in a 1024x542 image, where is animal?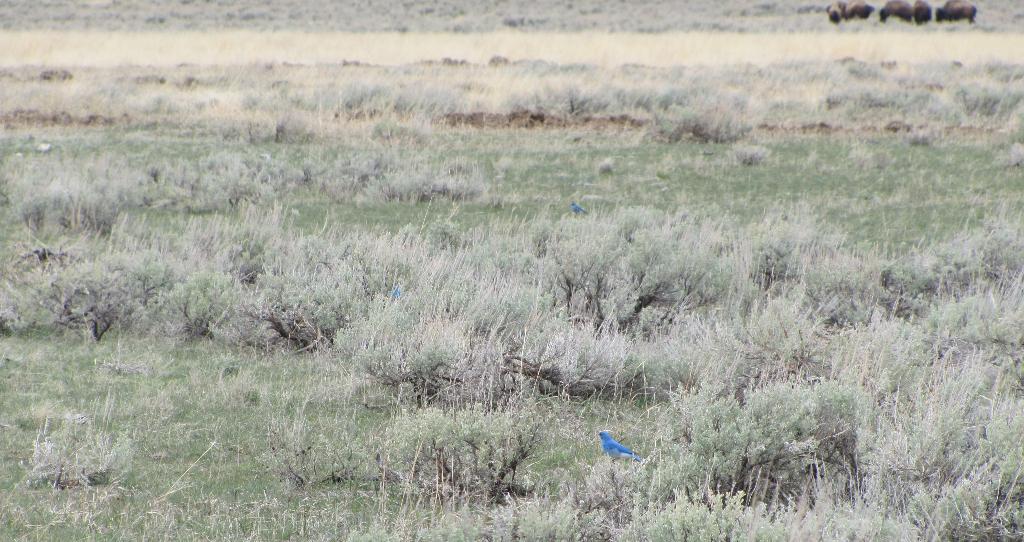
detection(936, 0, 976, 22).
